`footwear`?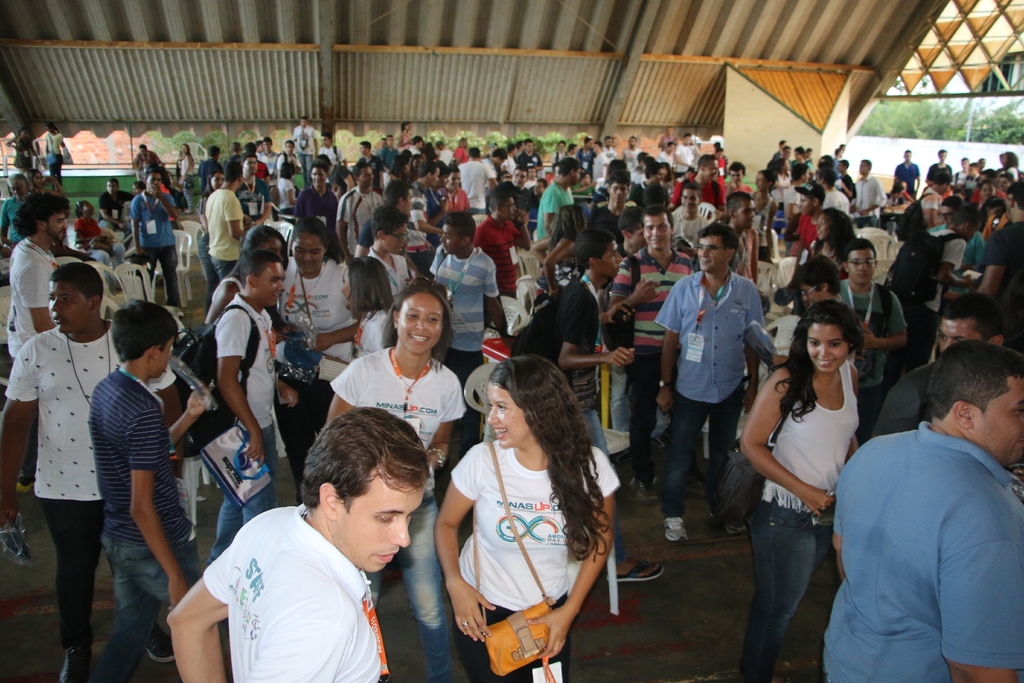
651/436/669/450
